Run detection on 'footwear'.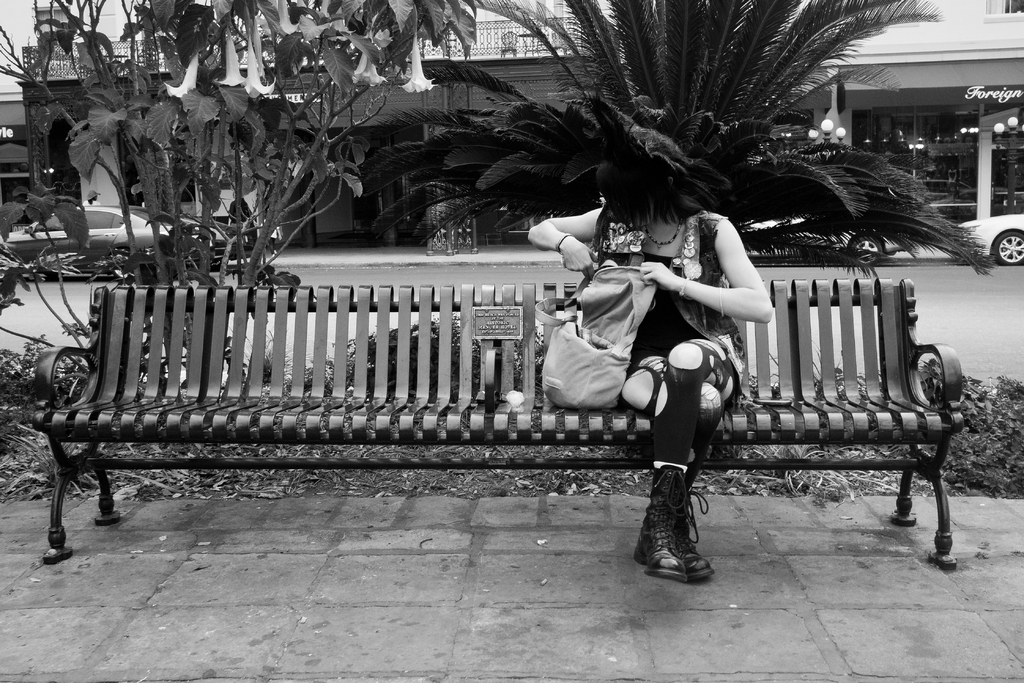
Result: Rect(680, 472, 719, 588).
